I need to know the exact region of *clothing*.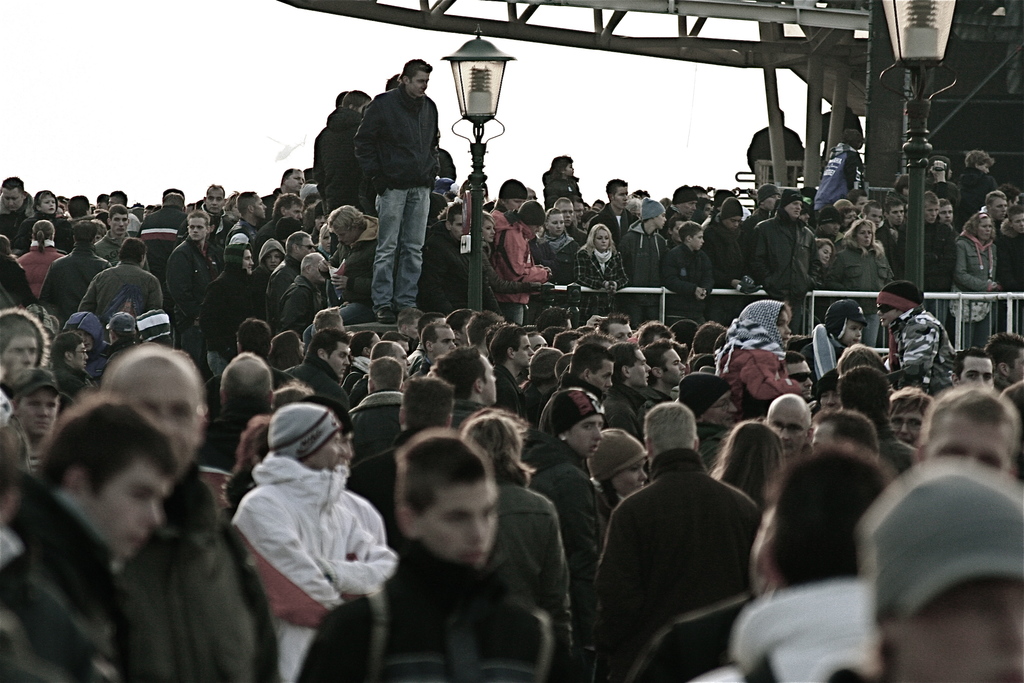
Region: bbox=[953, 167, 1000, 219].
